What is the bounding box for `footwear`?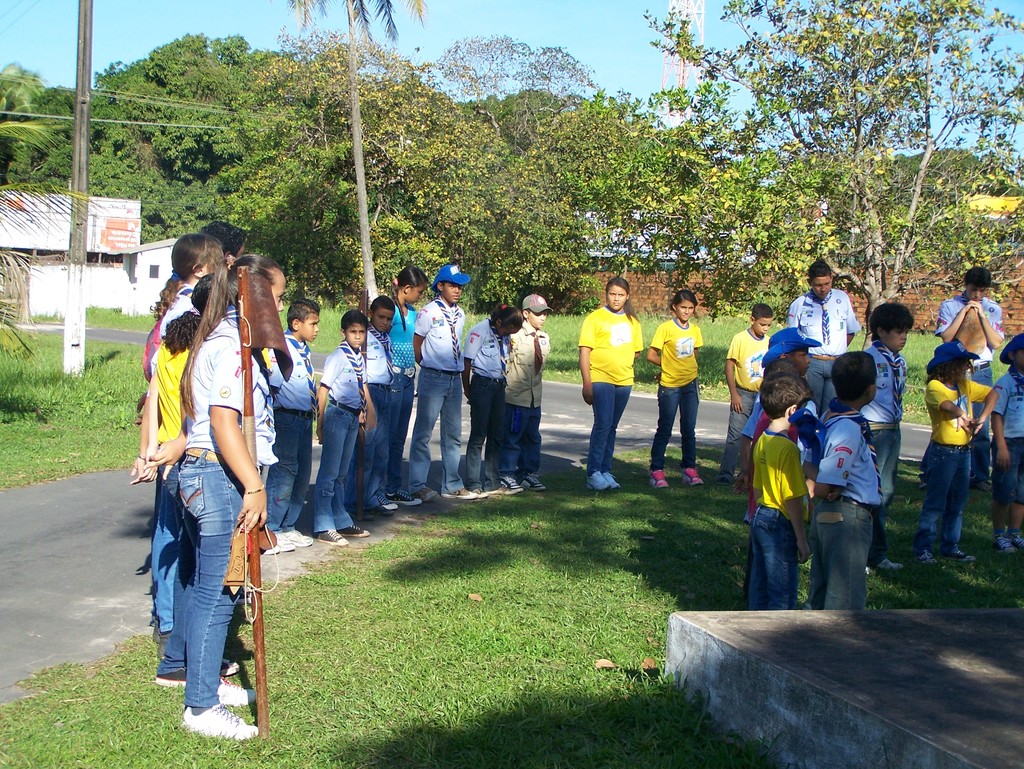
left=498, top=472, right=521, bottom=495.
